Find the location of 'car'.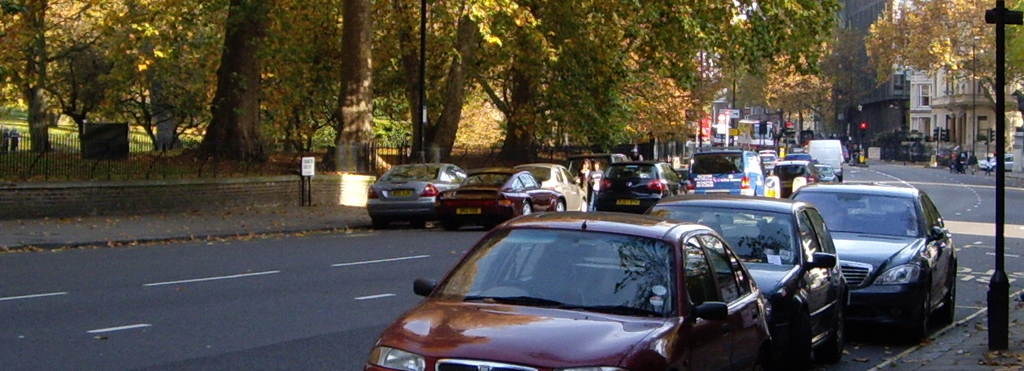
Location: x1=775 y1=160 x2=820 y2=197.
